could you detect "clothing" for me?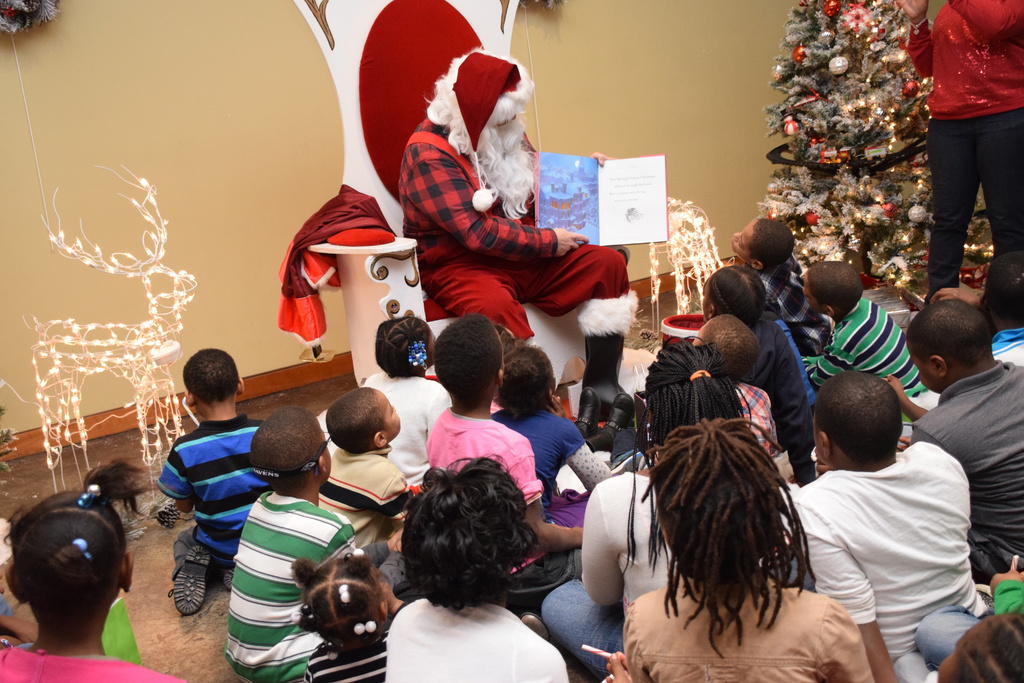
Detection result: <region>218, 491, 359, 682</region>.
